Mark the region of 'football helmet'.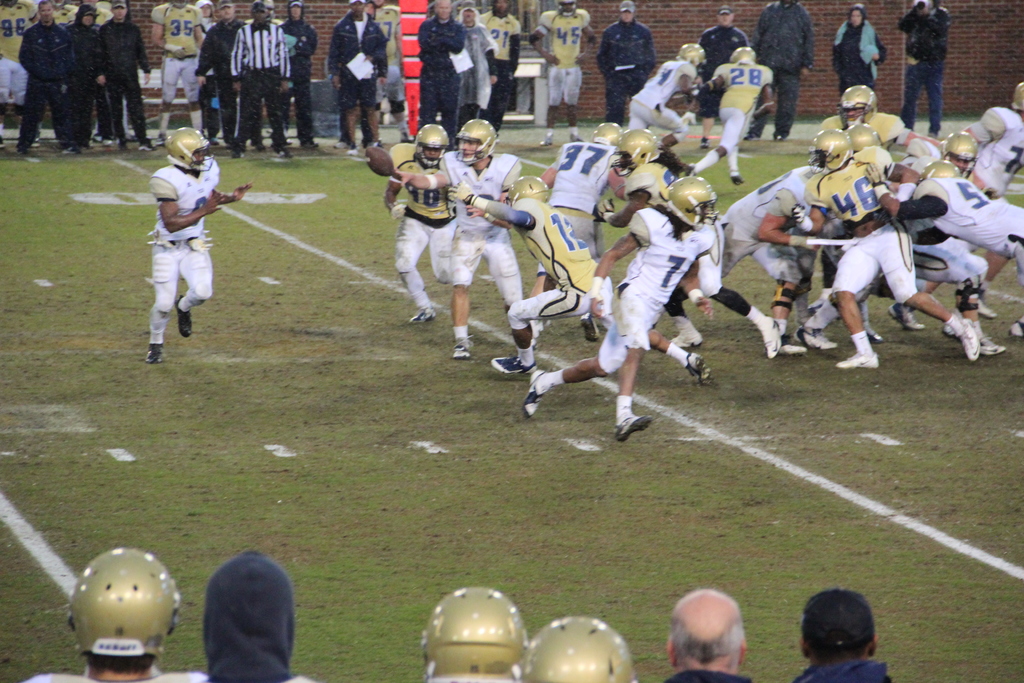
Region: 916, 159, 958, 183.
